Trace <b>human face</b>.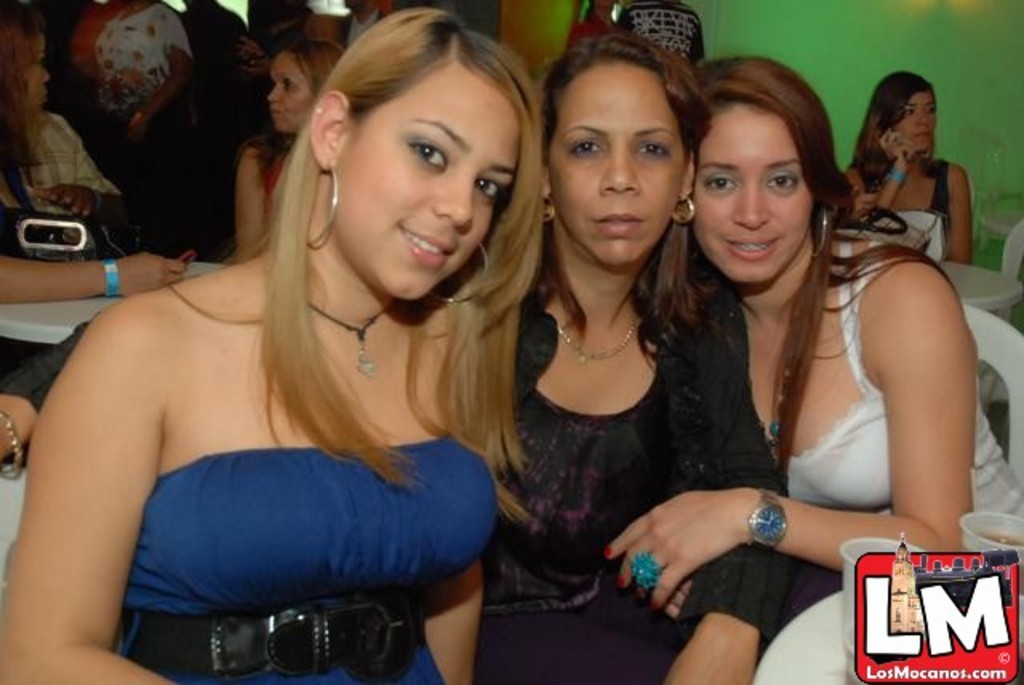
Traced to left=547, top=70, right=690, bottom=262.
